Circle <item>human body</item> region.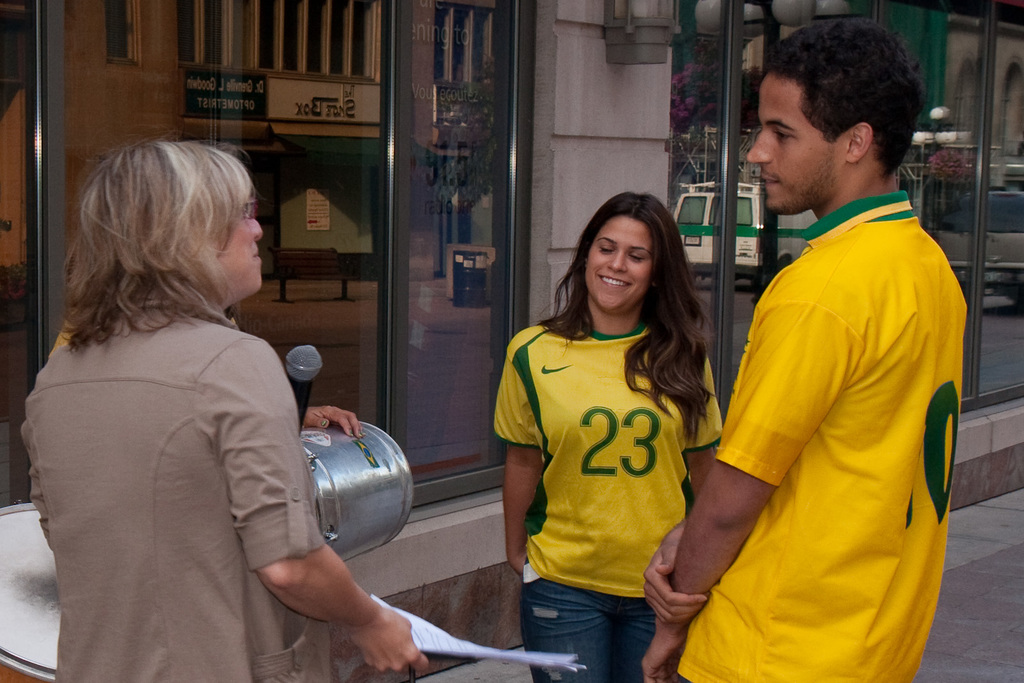
Region: BBox(644, 12, 966, 682).
